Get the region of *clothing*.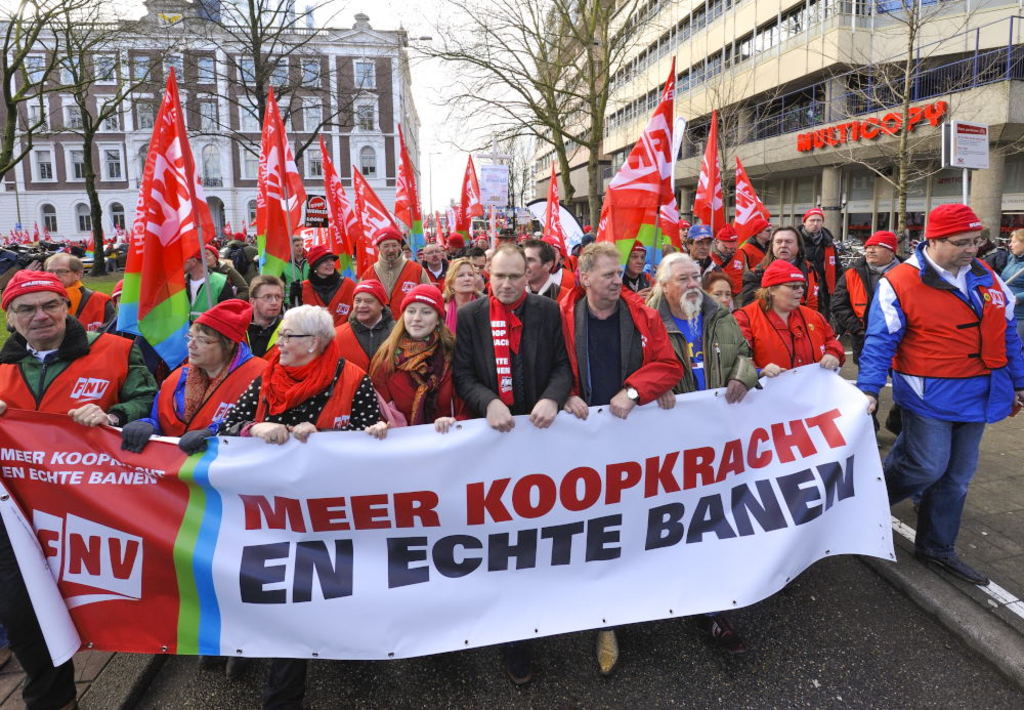
select_region(845, 258, 893, 340).
